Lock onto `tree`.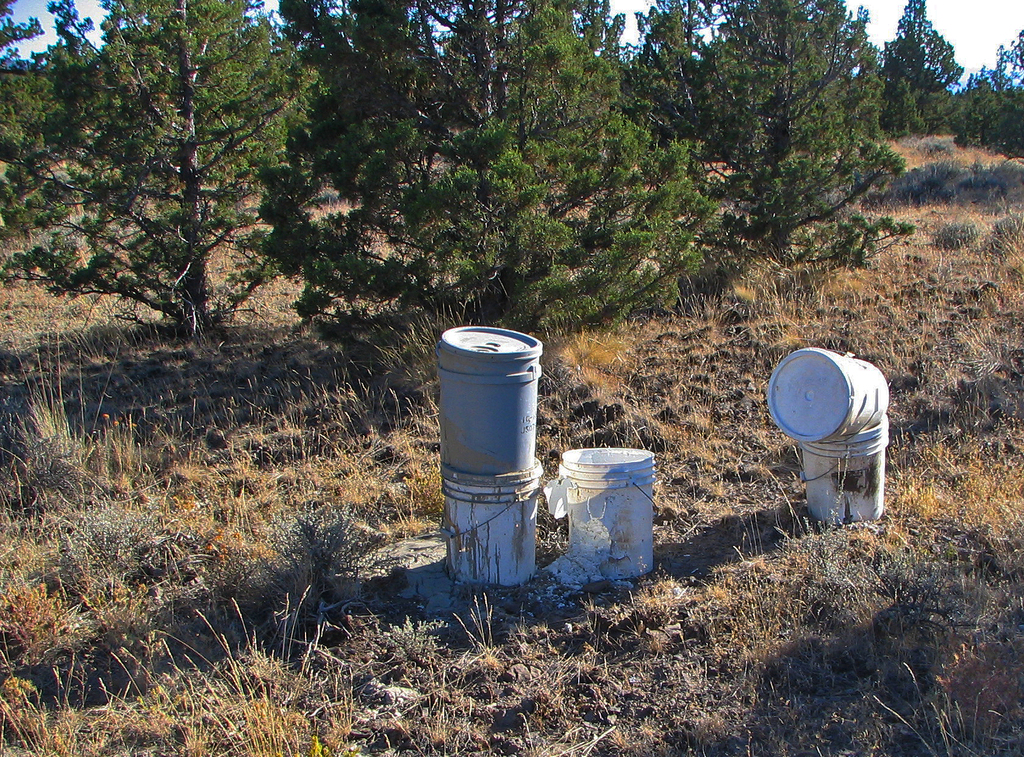
Locked: select_region(623, 0, 877, 248).
